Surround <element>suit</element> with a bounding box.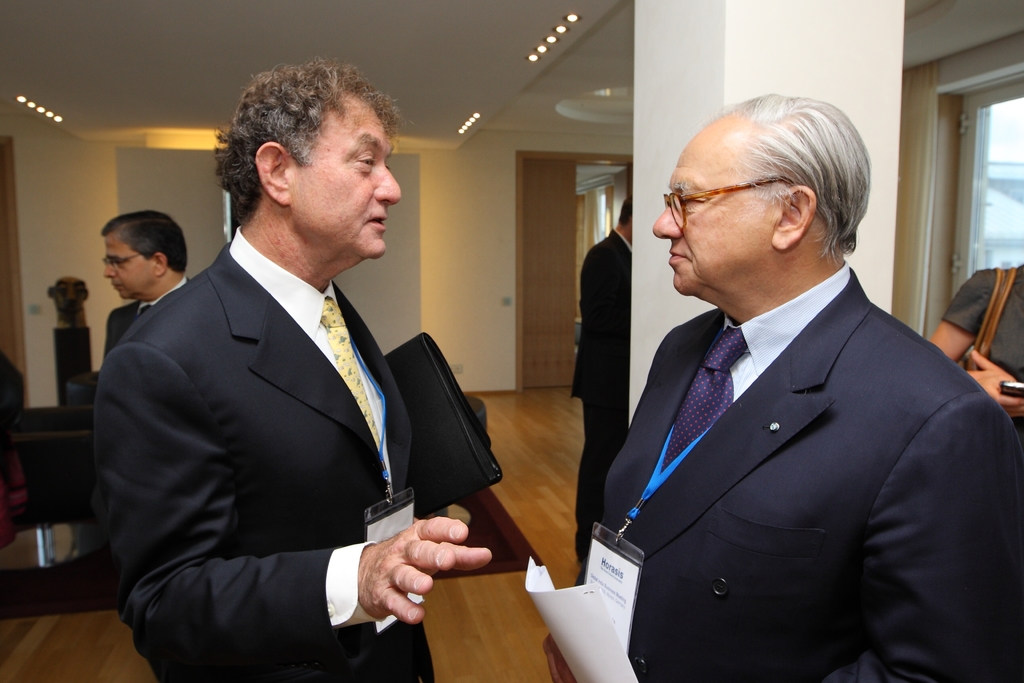
{"left": 88, "top": 276, "right": 188, "bottom": 431}.
